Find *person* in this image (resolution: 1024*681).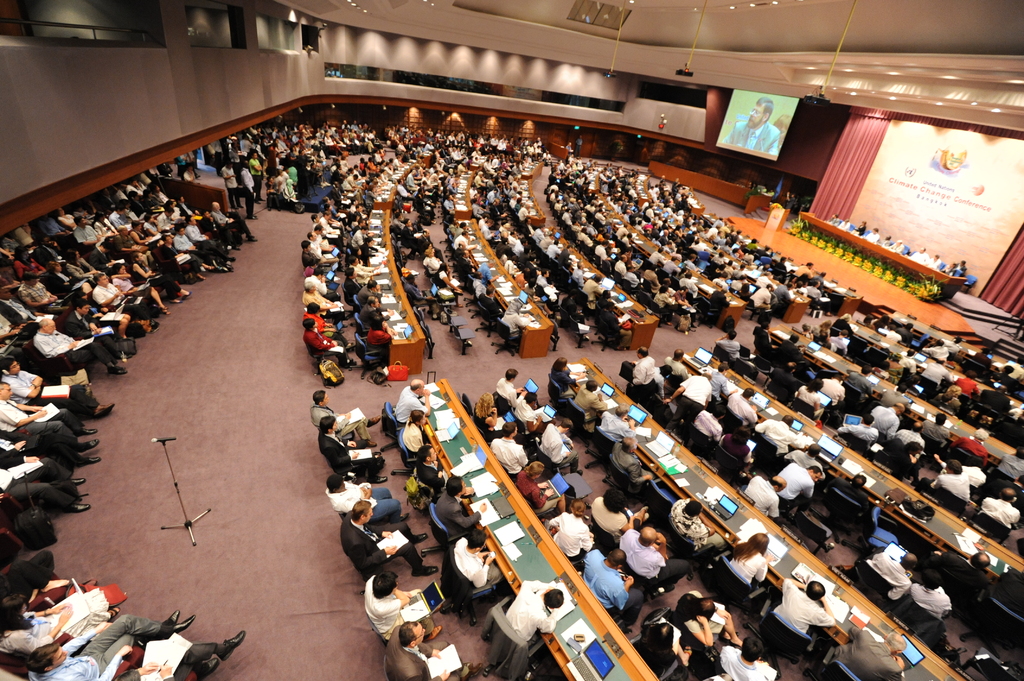
[942, 262, 954, 275].
